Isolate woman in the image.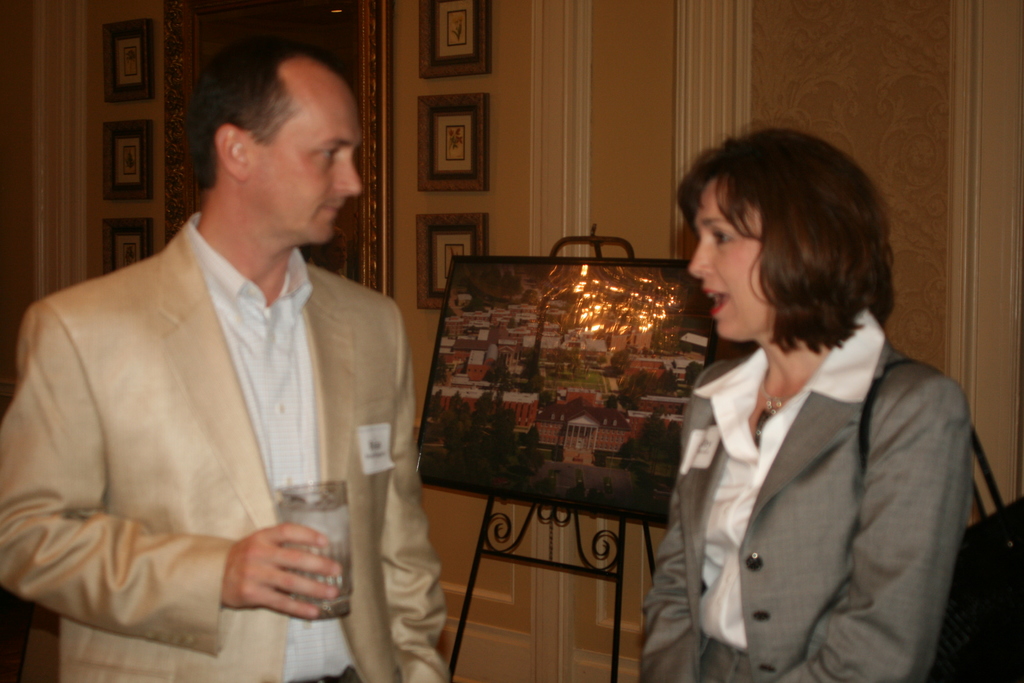
Isolated region: left=635, top=138, right=975, bottom=682.
